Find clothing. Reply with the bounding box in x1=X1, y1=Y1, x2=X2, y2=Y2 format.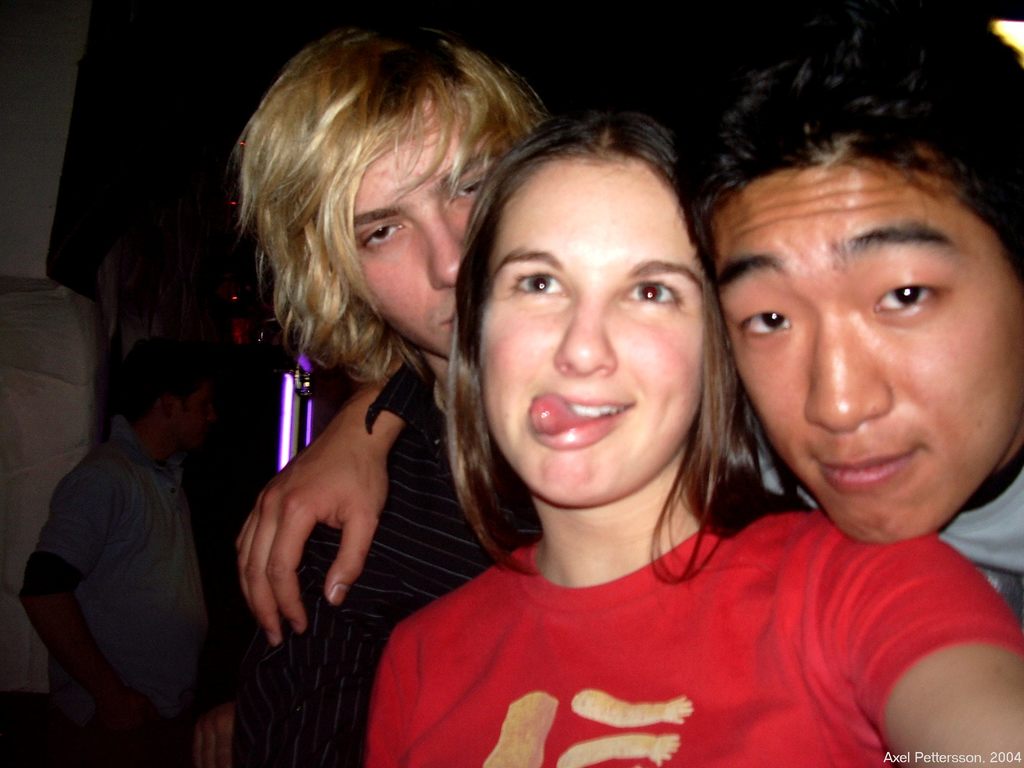
x1=758, y1=410, x2=1023, y2=574.
